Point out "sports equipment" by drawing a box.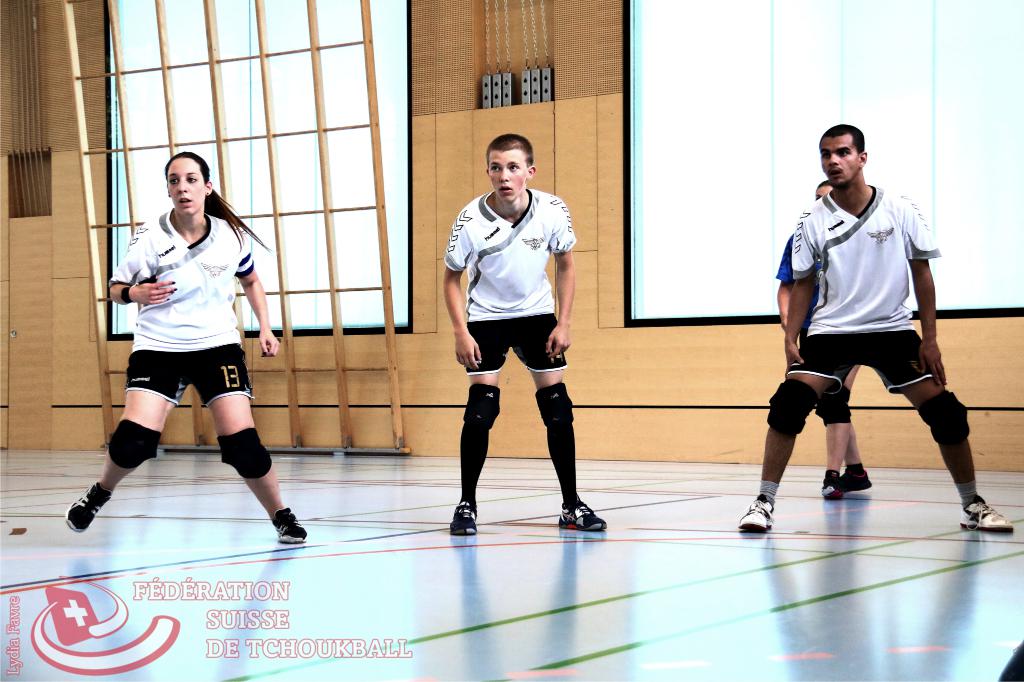
[218,427,271,480].
